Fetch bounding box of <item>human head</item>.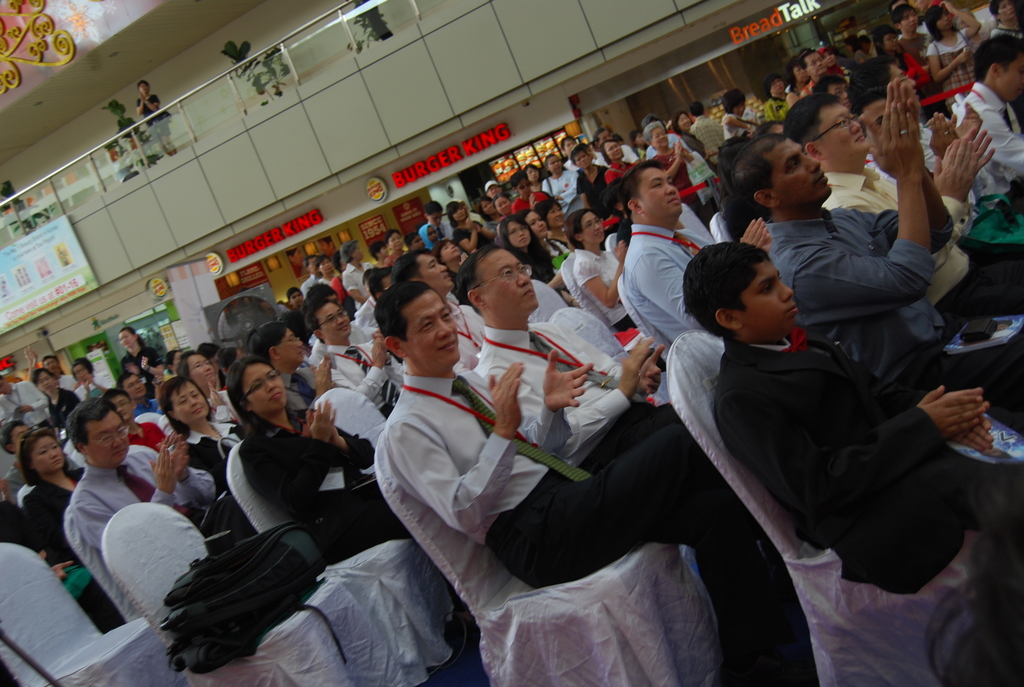
Bbox: box(386, 230, 405, 255).
